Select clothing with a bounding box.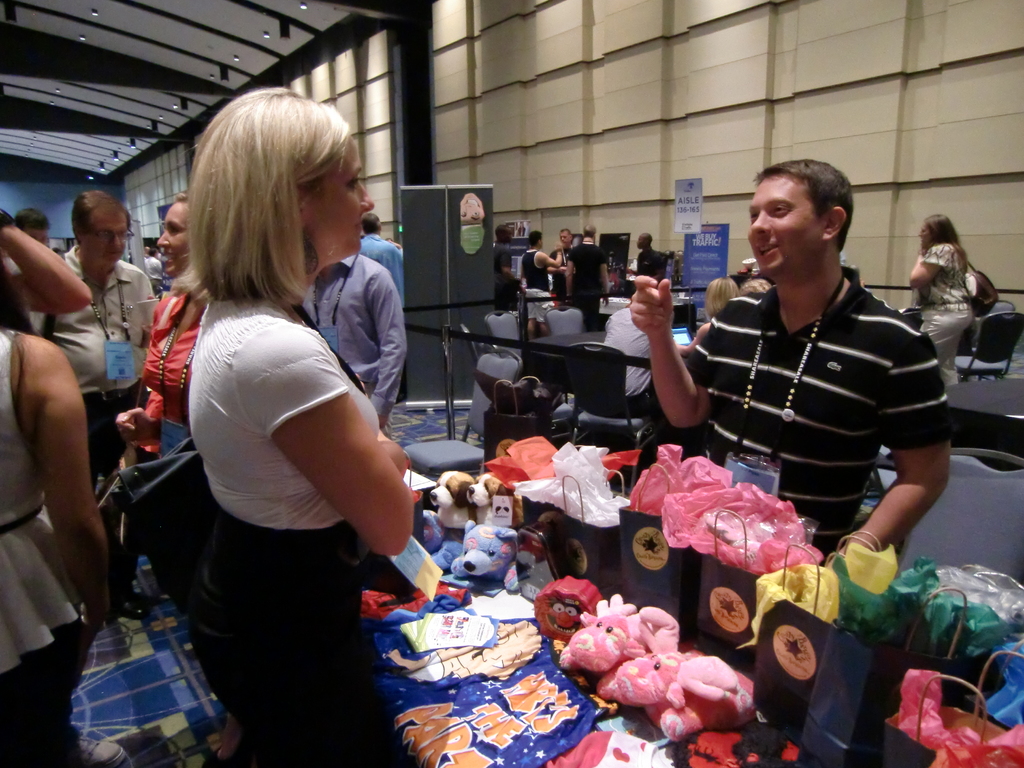
<bbox>637, 245, 668, 286</bbox>.
